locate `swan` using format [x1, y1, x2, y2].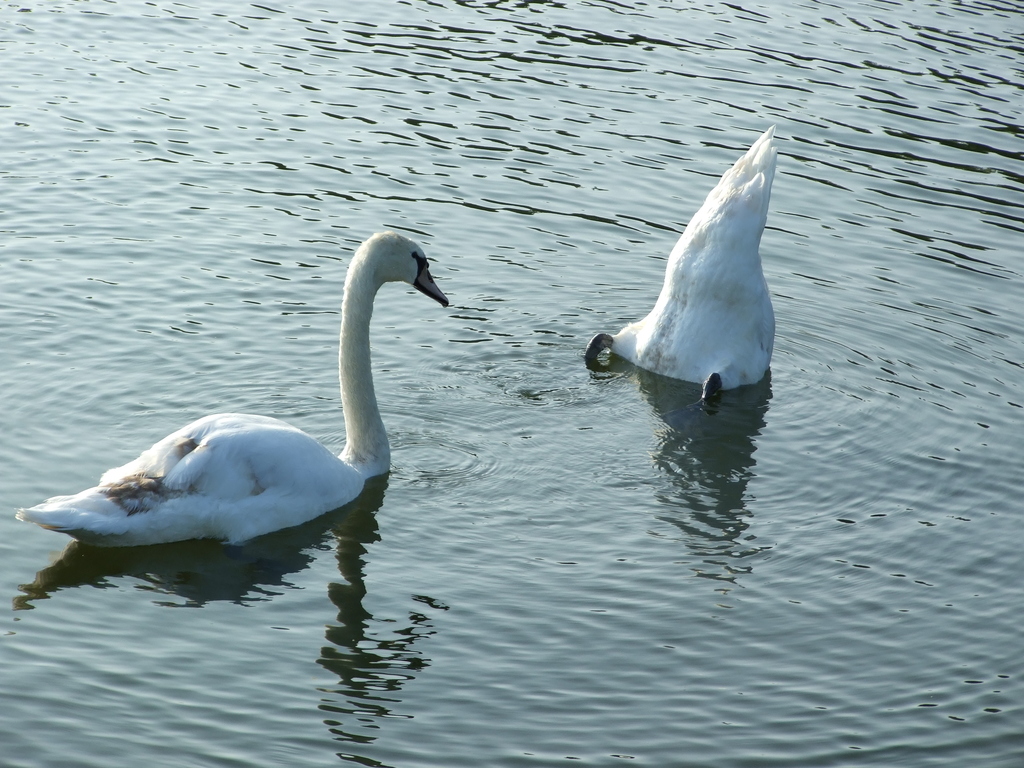
[580, 122, 779, 404].
